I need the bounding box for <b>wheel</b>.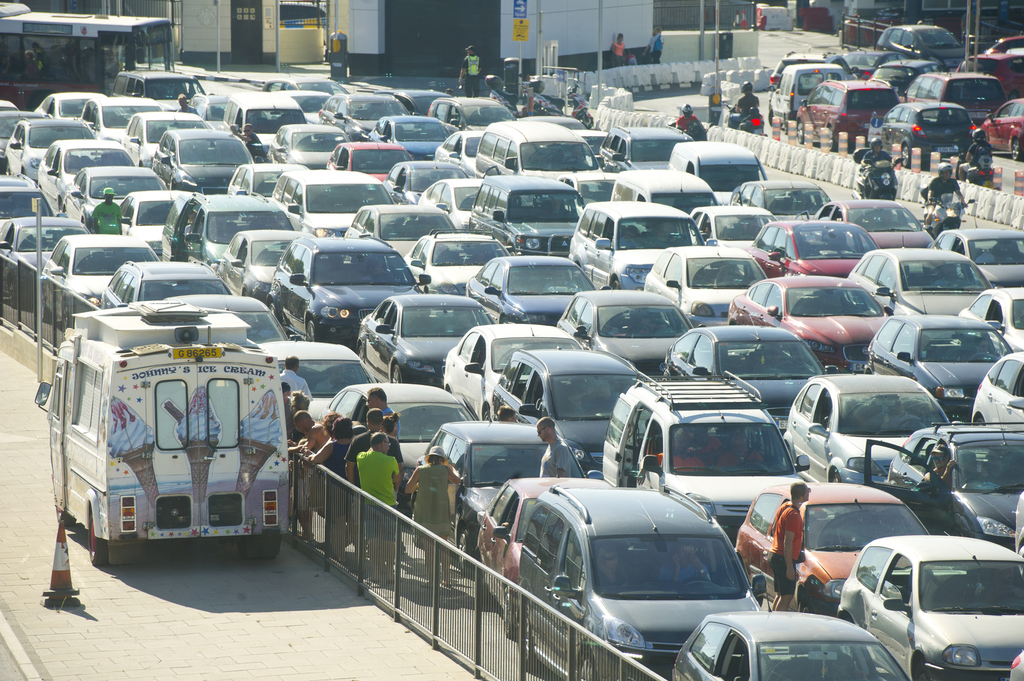
Here it is: 736:461:770:470.
